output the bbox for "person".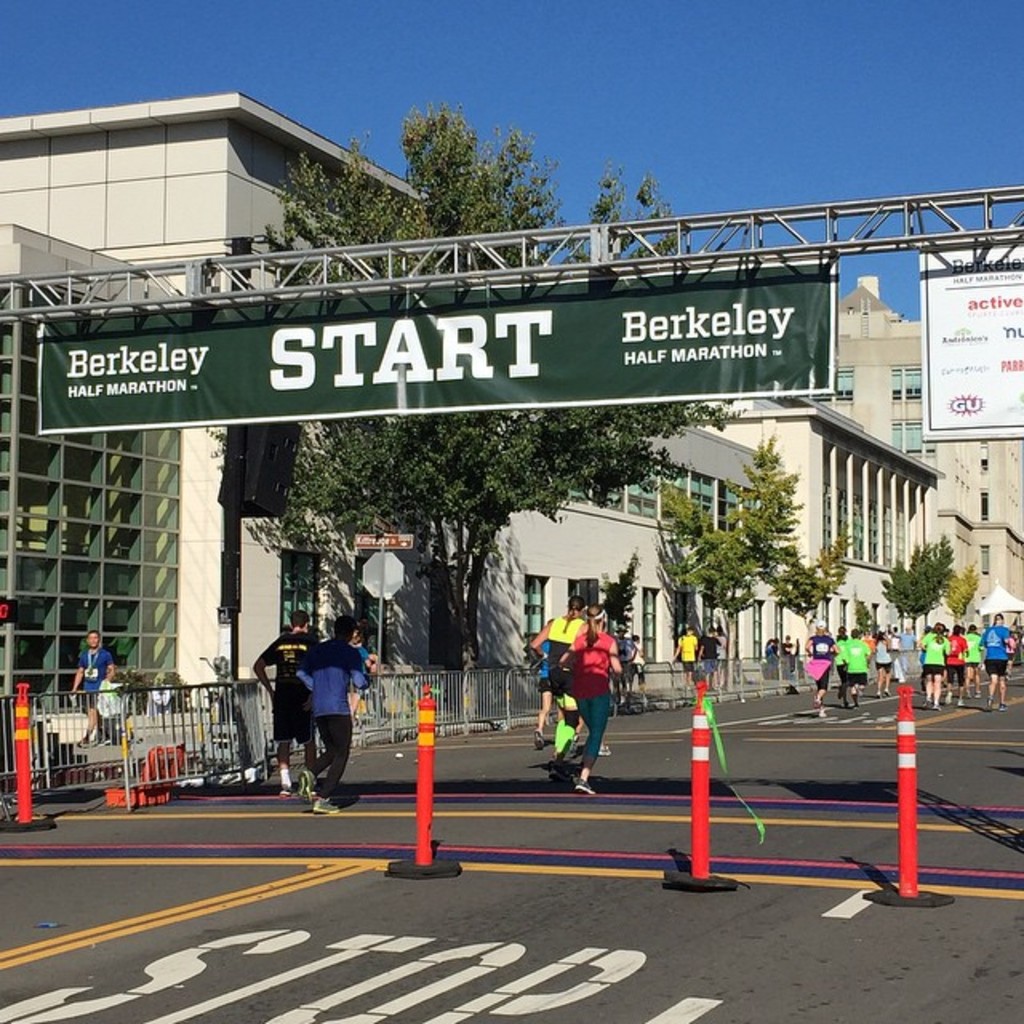
select_region(67, 624, 109, 747).
